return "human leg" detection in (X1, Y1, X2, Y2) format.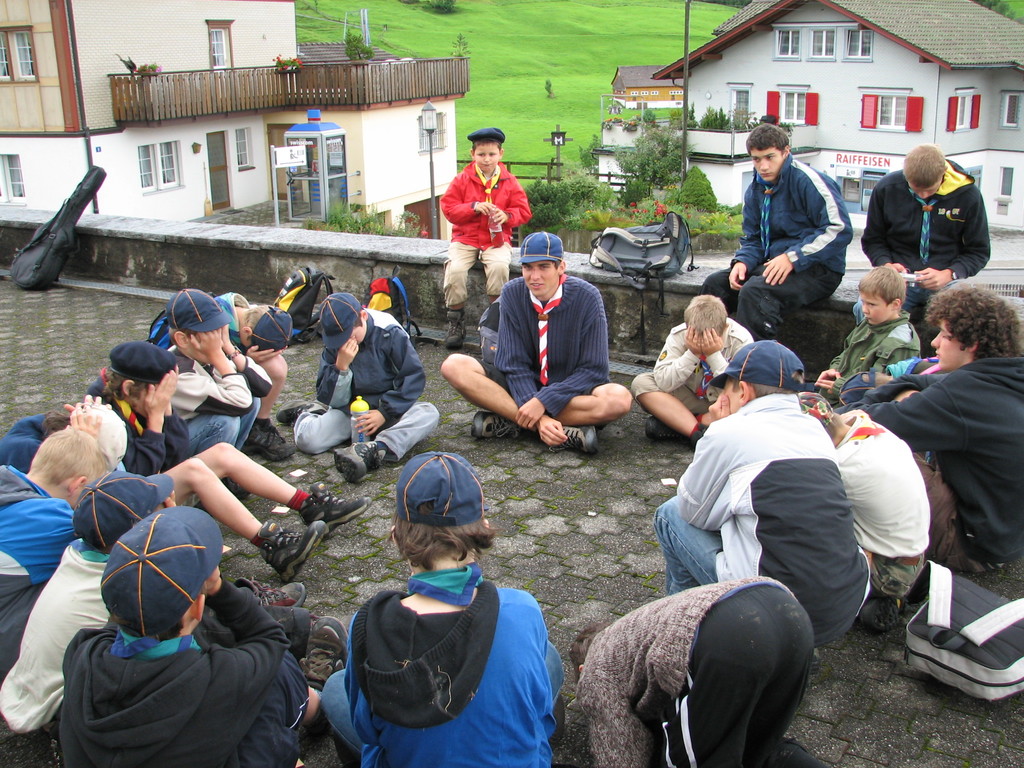
(707, 269, 753, 317).
